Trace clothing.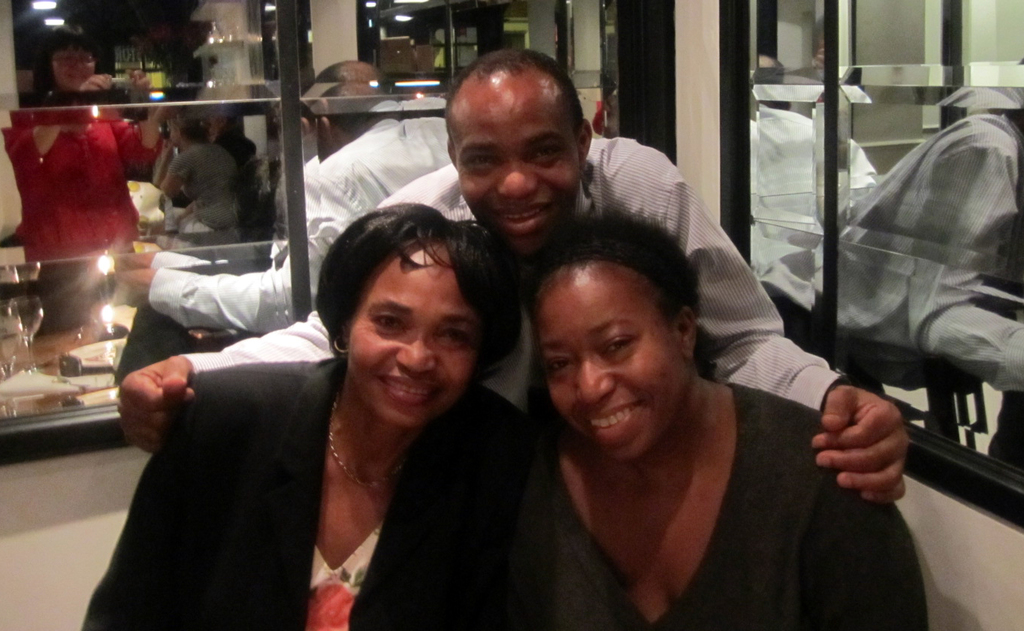
Traced to 177,133,853,412.
